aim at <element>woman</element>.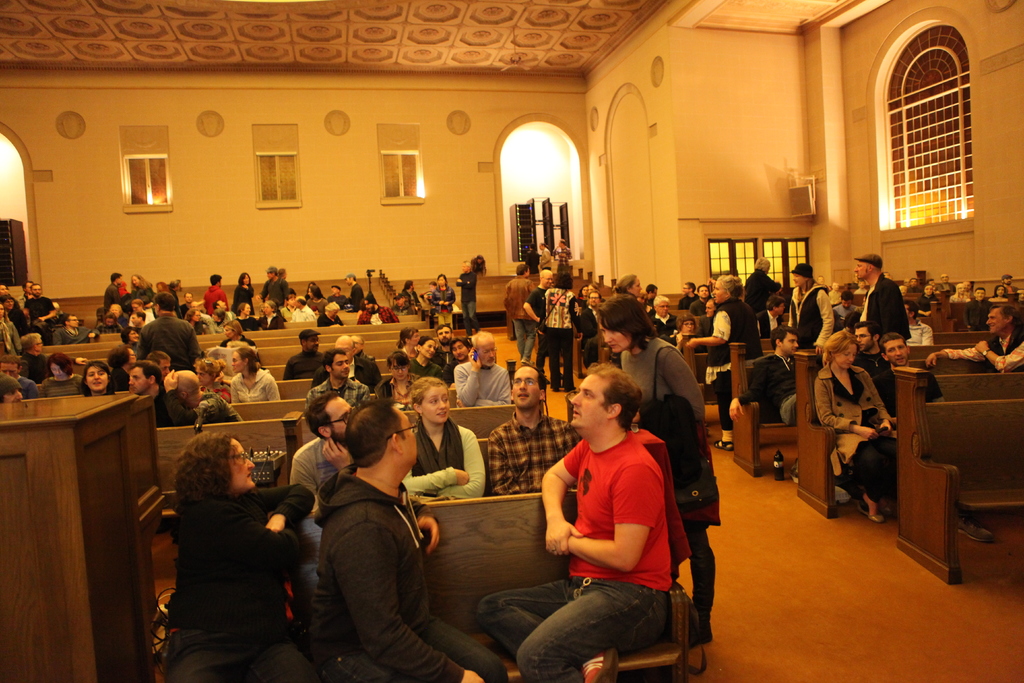
Aimed at {"left": 786, "top": 263, "right": 837, "bottom": 358}.
